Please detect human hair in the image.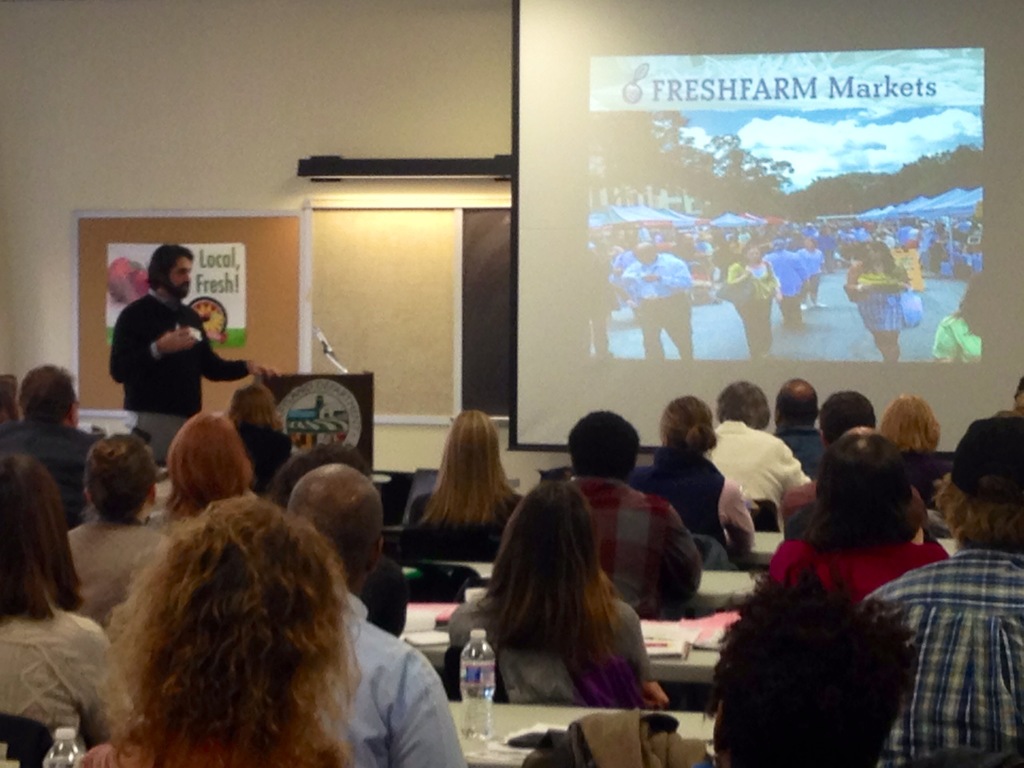
left=816, top=388, right=876, bottom=444.
